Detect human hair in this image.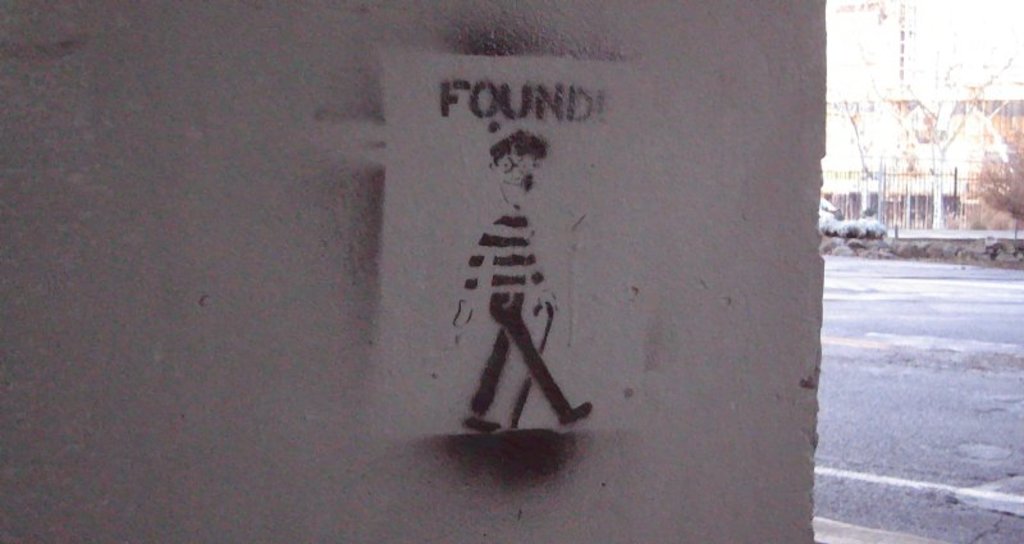
Detection: [490,128,547,165].
